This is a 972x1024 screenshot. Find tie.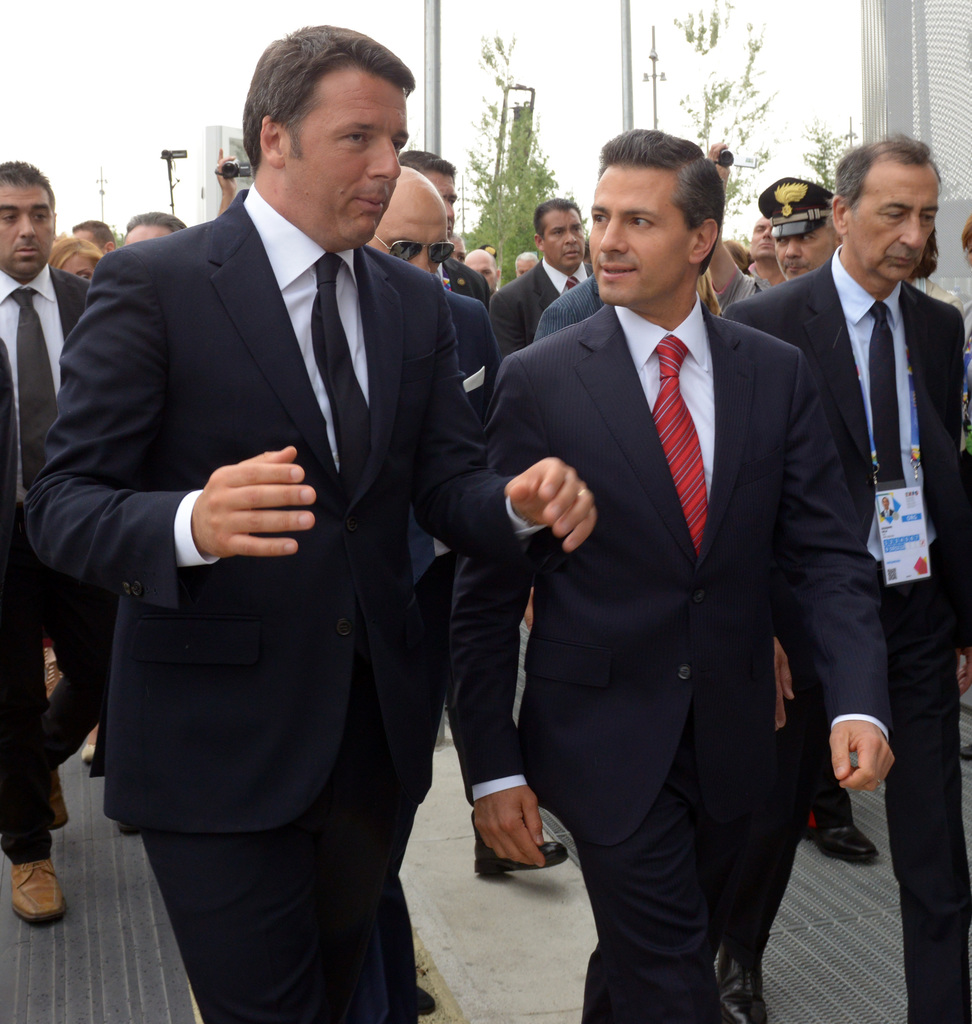
Bounding box: [866,300,910,494].
